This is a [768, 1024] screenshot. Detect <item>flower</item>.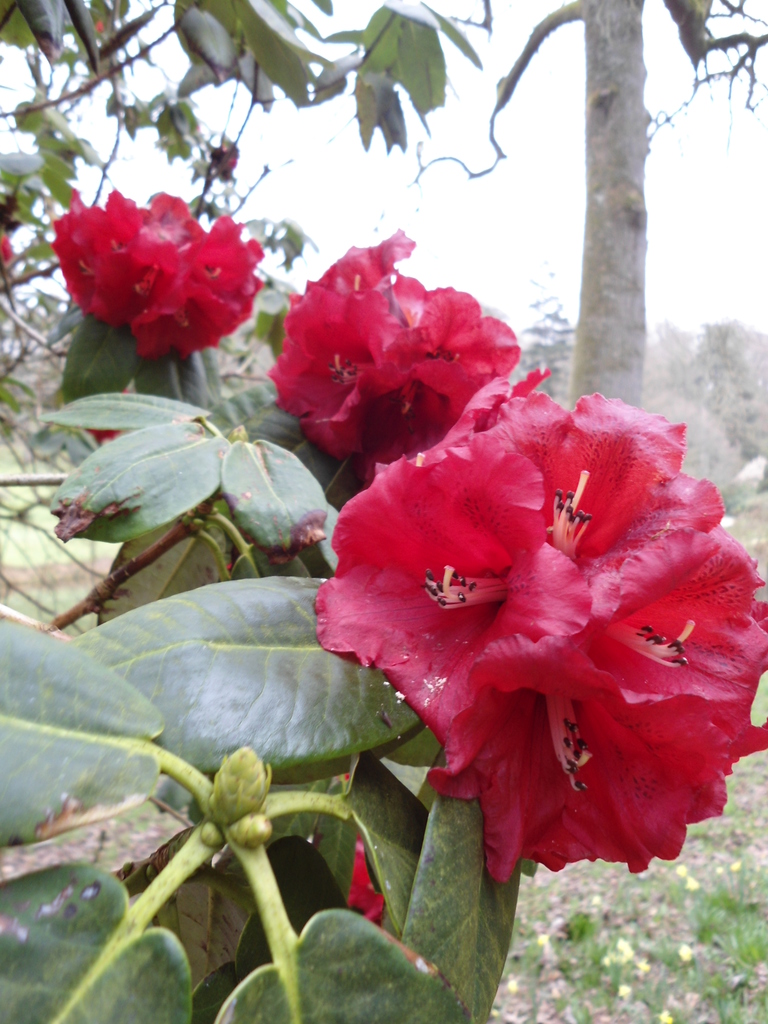
locate(325, 364, 743, 871).
